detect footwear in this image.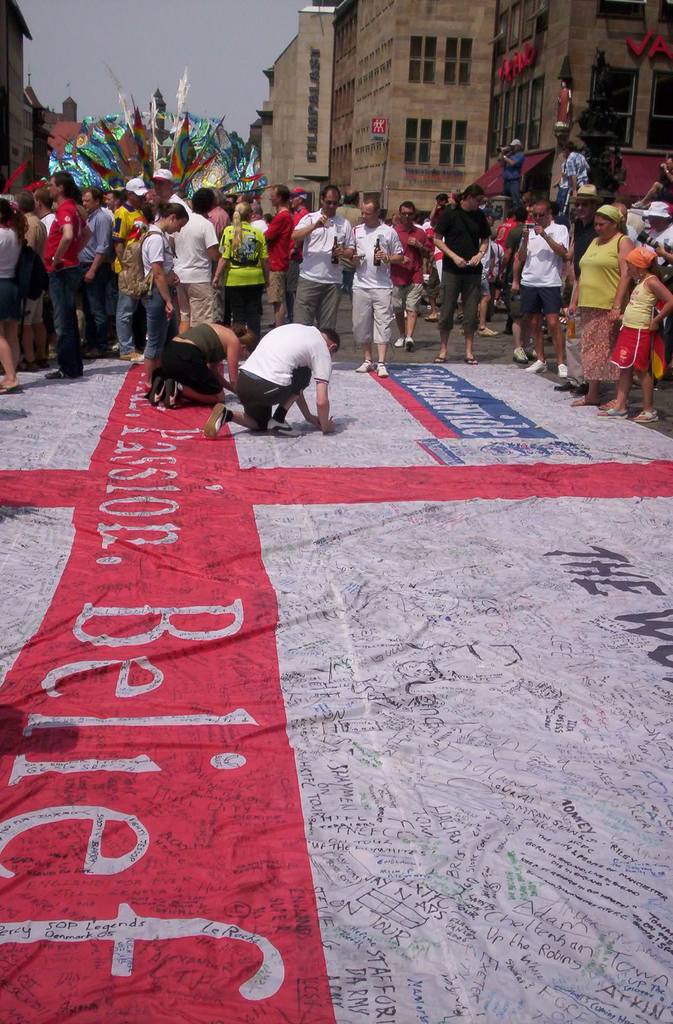
Detection: box=[11, 355, 54, 374].
